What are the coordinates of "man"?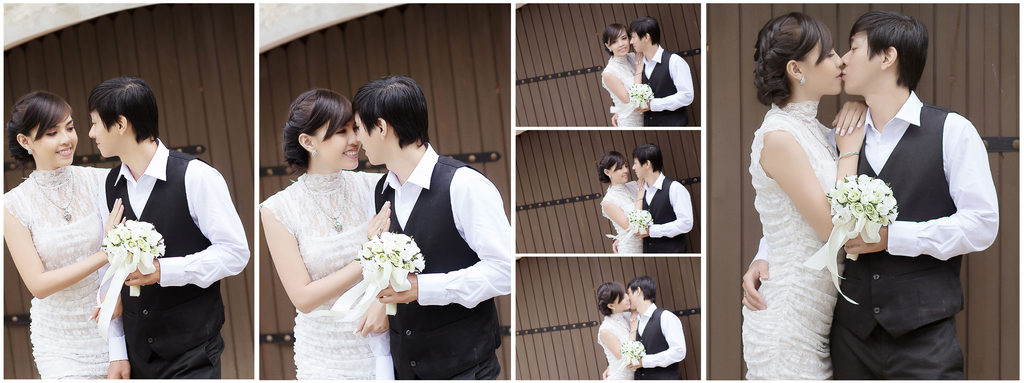
BBox(598, 281, 695, 382).
